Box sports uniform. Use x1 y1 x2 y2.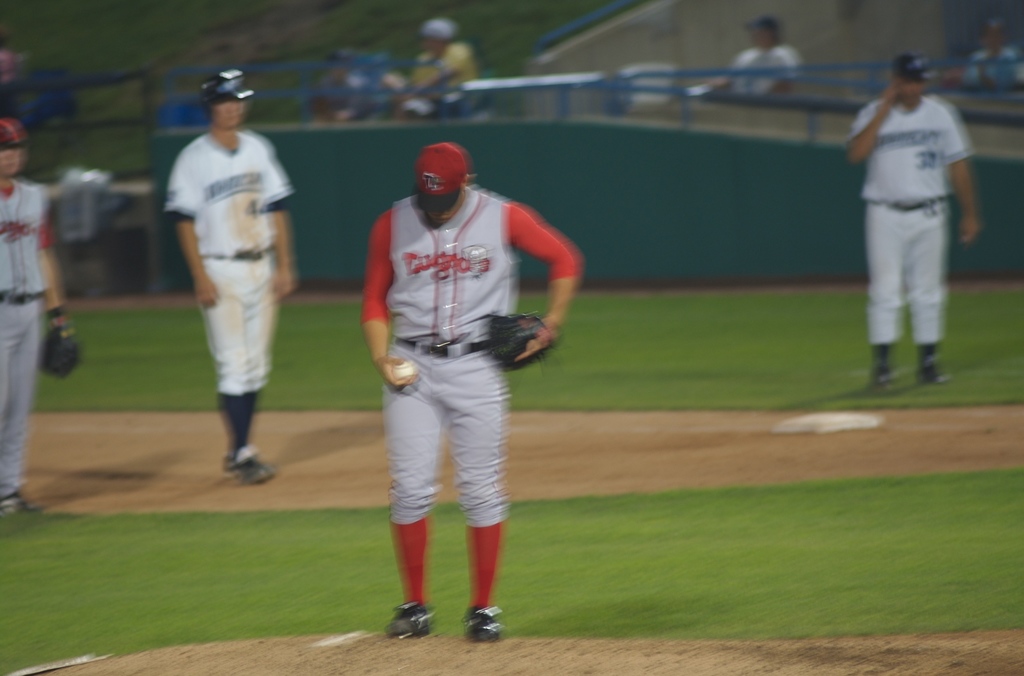
867 57 975 387.
